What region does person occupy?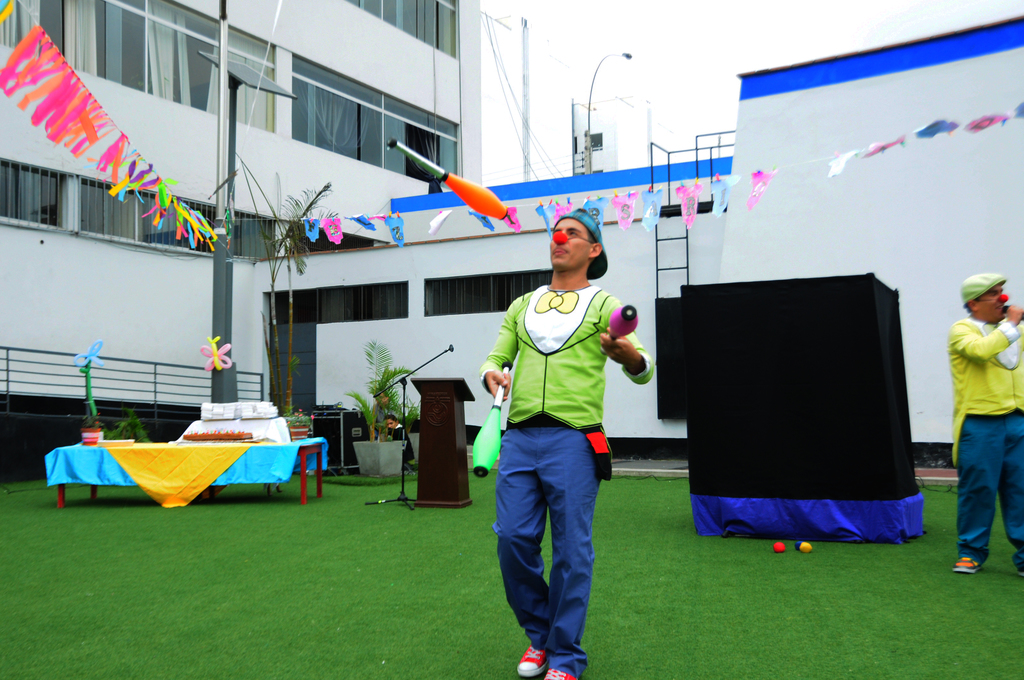
[left=383, top=414, right=419, bottom=462].
